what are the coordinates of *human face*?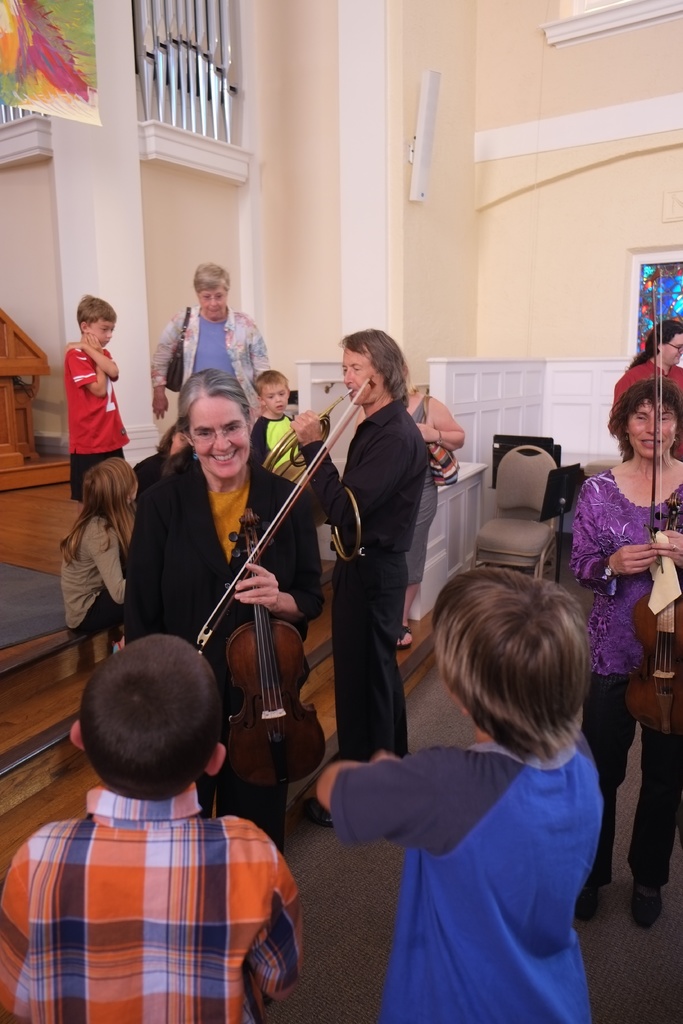
(339,344,383,403).
